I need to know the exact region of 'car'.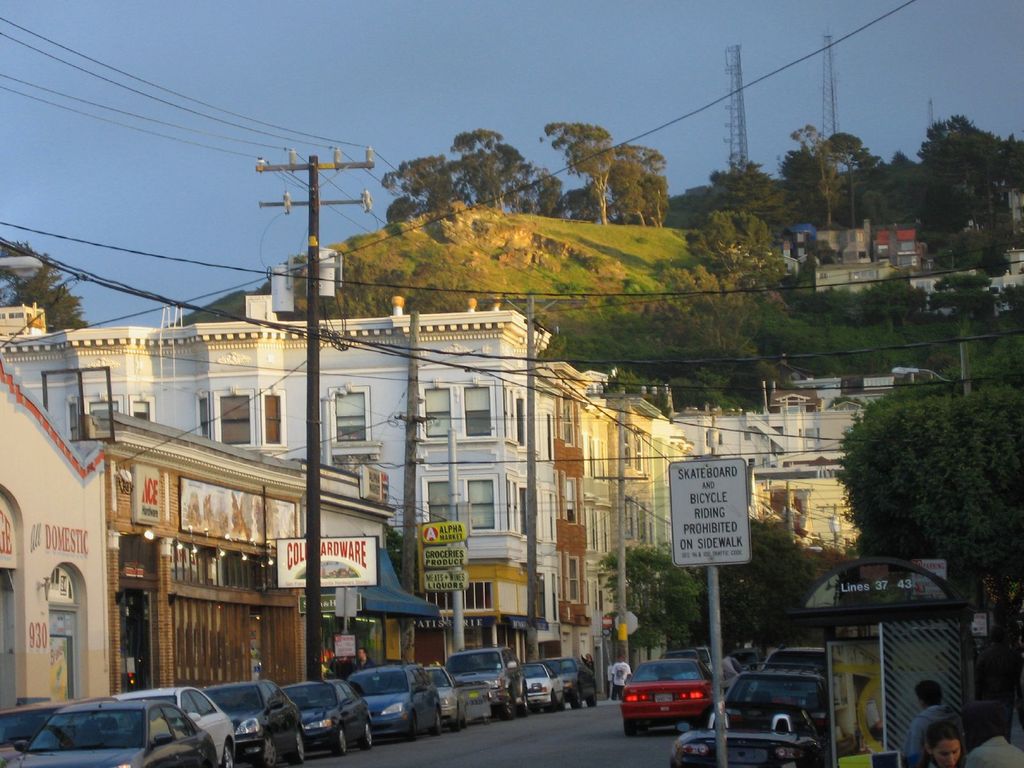
Region: detection(721, 671, 836, 746).
